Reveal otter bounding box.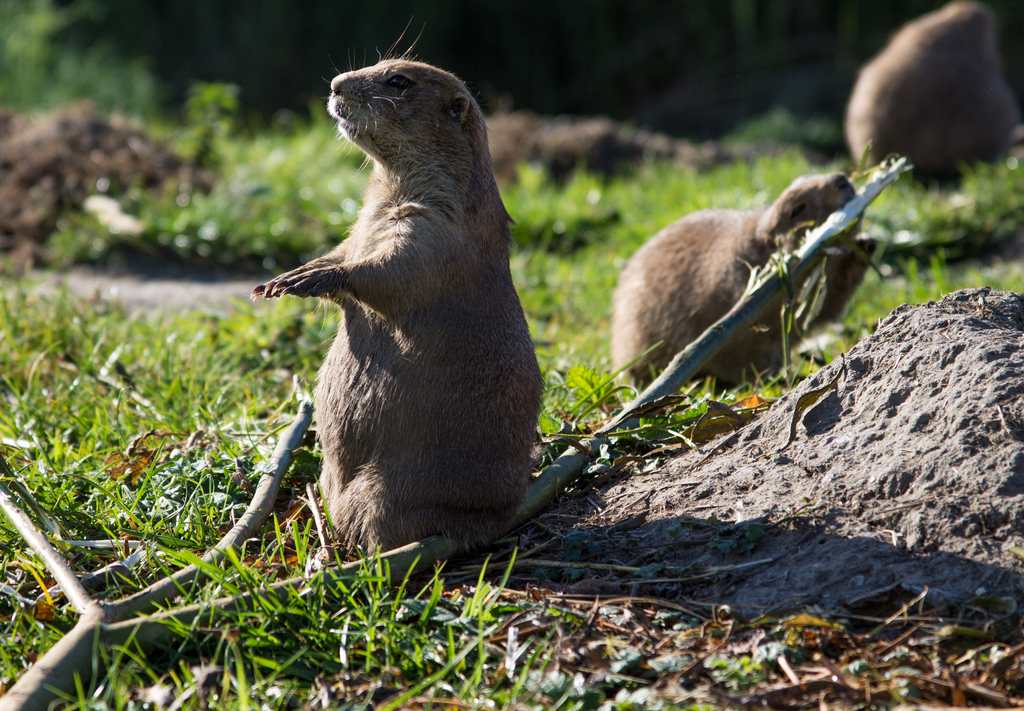
Revealed: box=[852, 0, 1018, 187].
